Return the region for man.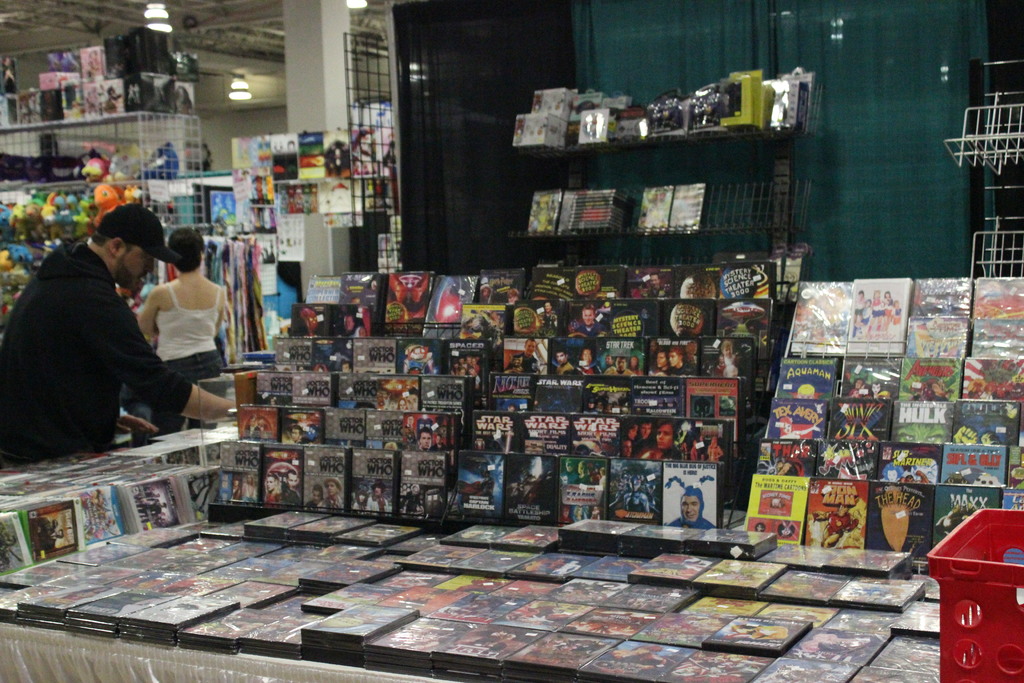
623,424,636,445.
